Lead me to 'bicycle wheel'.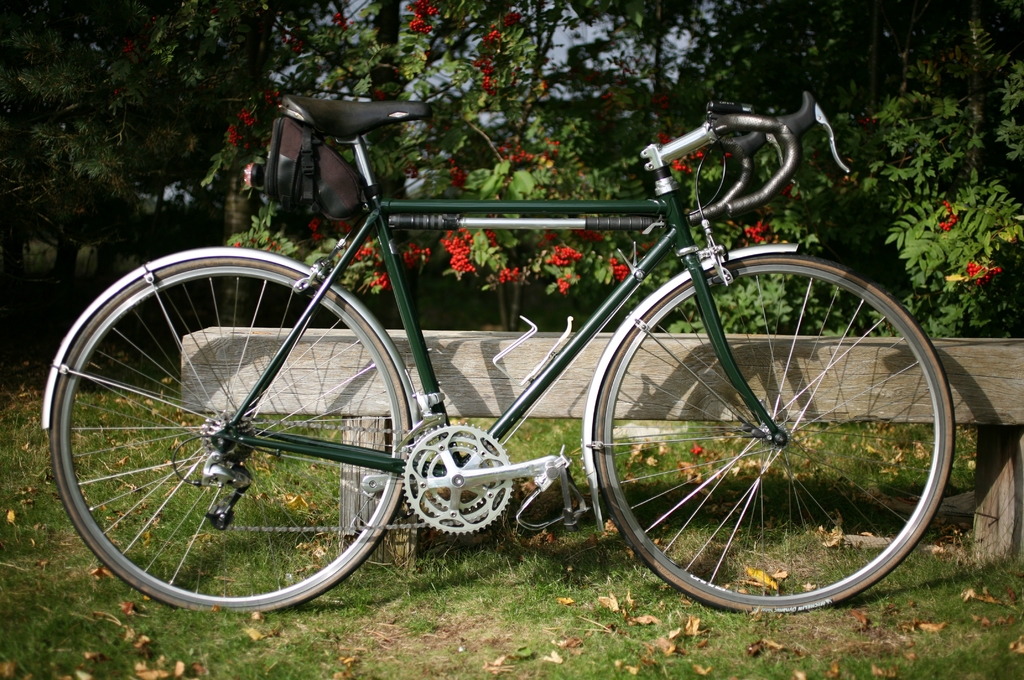
Lead to l=593, t=250, r=954, b=626.
